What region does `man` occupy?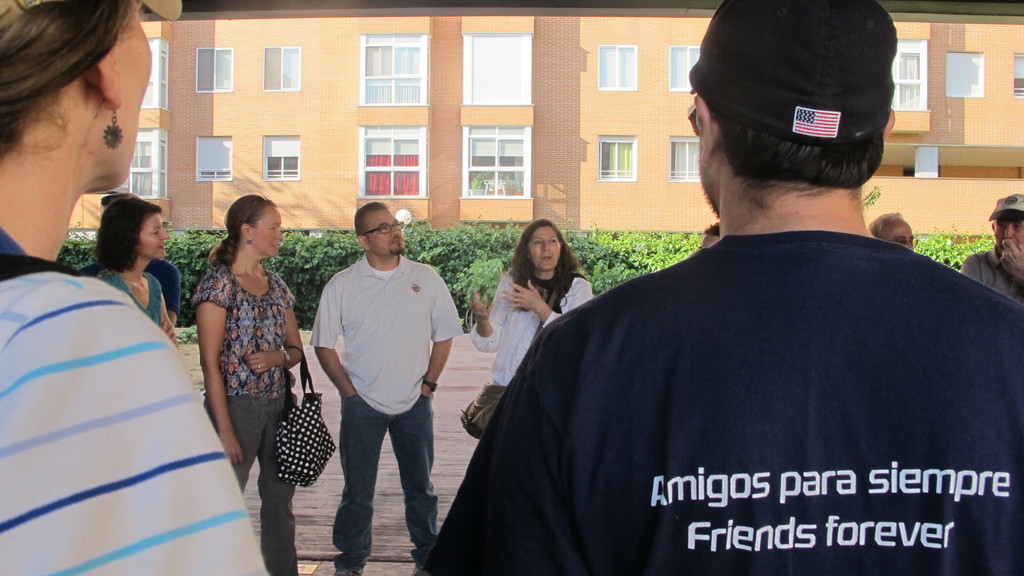
x1=867, y1=212, x2=916, y2=252.
